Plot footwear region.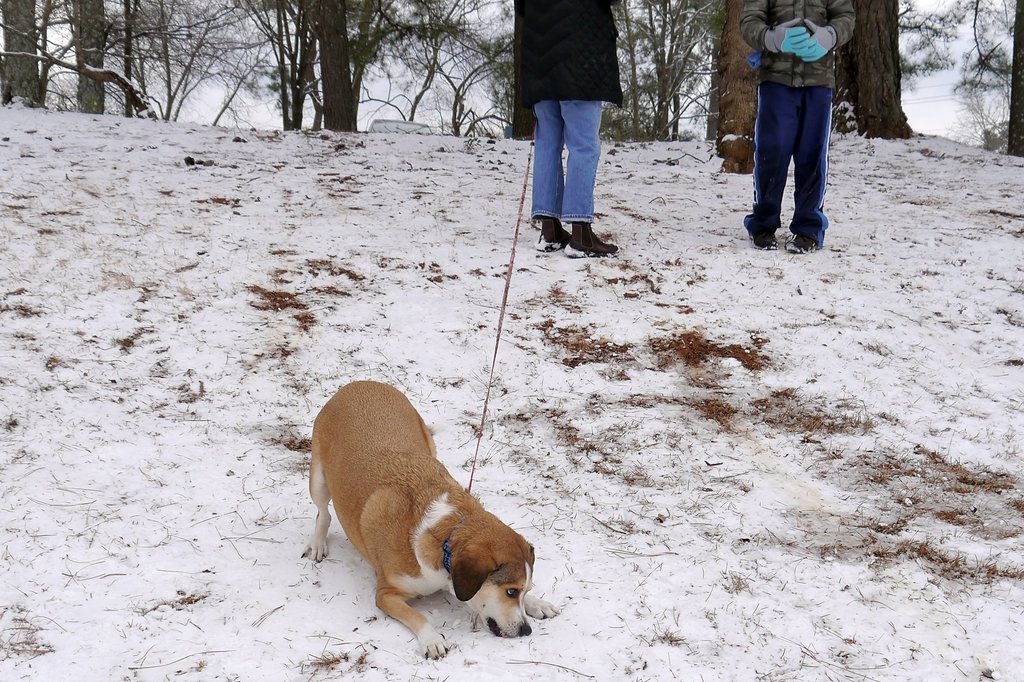
Plotted at bbox=(564, 225, 617, 259).
